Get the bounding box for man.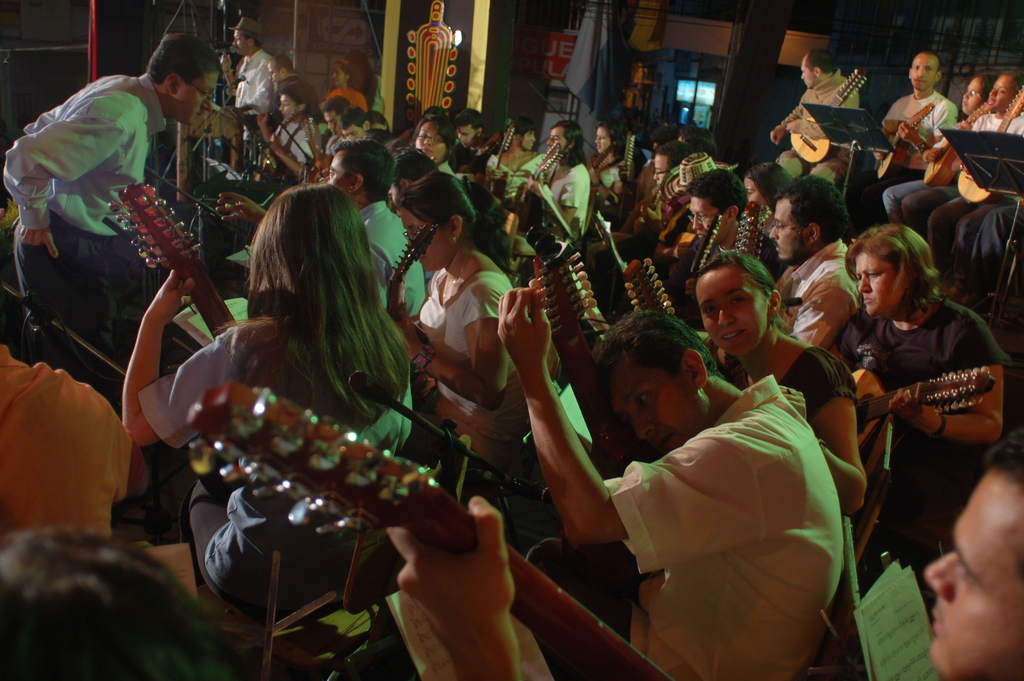
[446, 113, 493, 172].
